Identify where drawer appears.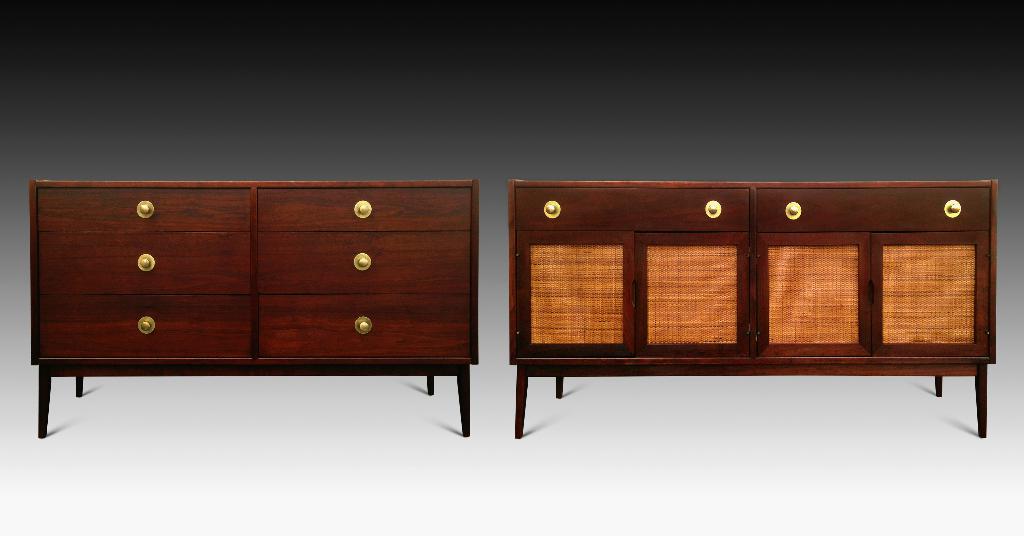
Appears at locate(260, 231, 469, 294).
